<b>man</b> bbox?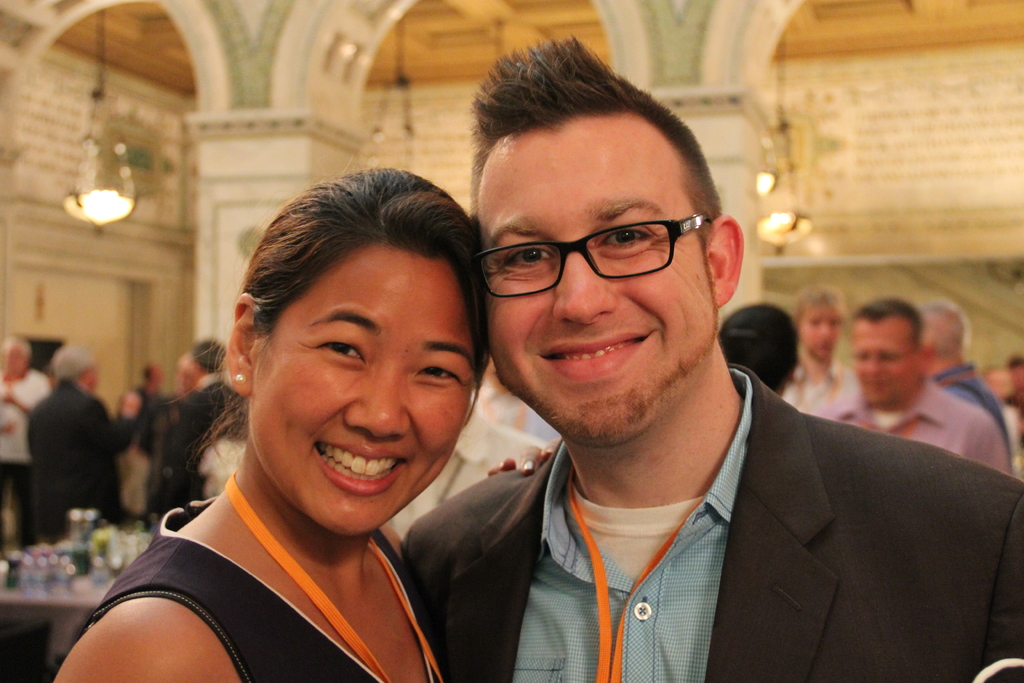
x1=910, y1=297, x2=1014, y2=459
